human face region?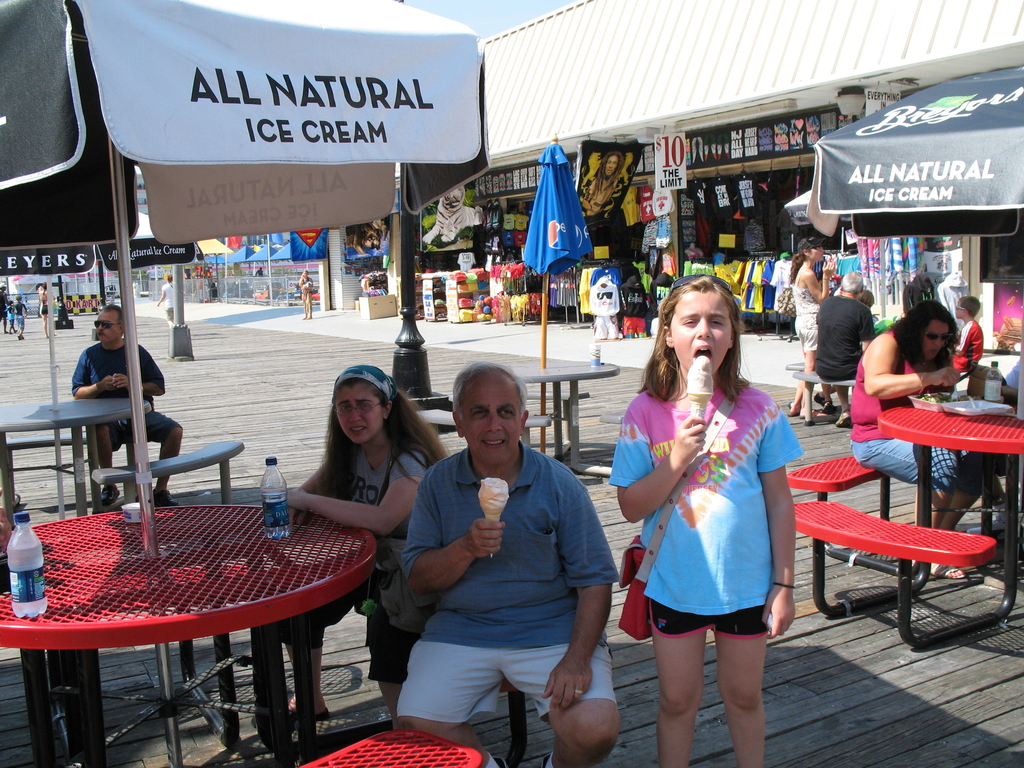
<region>956, 303, 963, 318</region>
